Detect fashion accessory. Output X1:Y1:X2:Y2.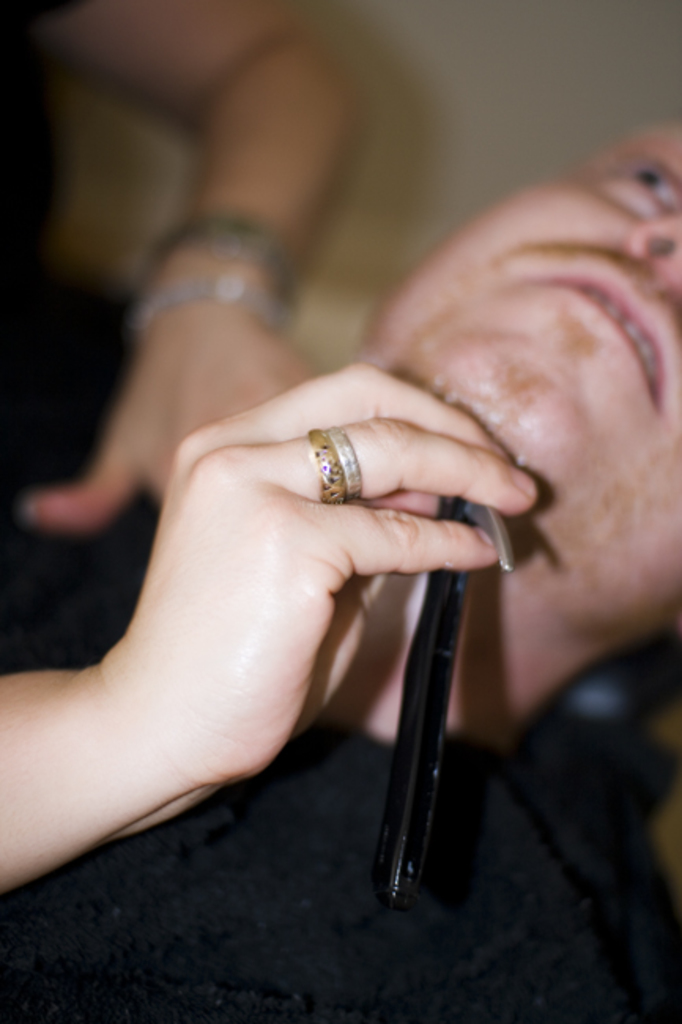
128:273:291:336.
